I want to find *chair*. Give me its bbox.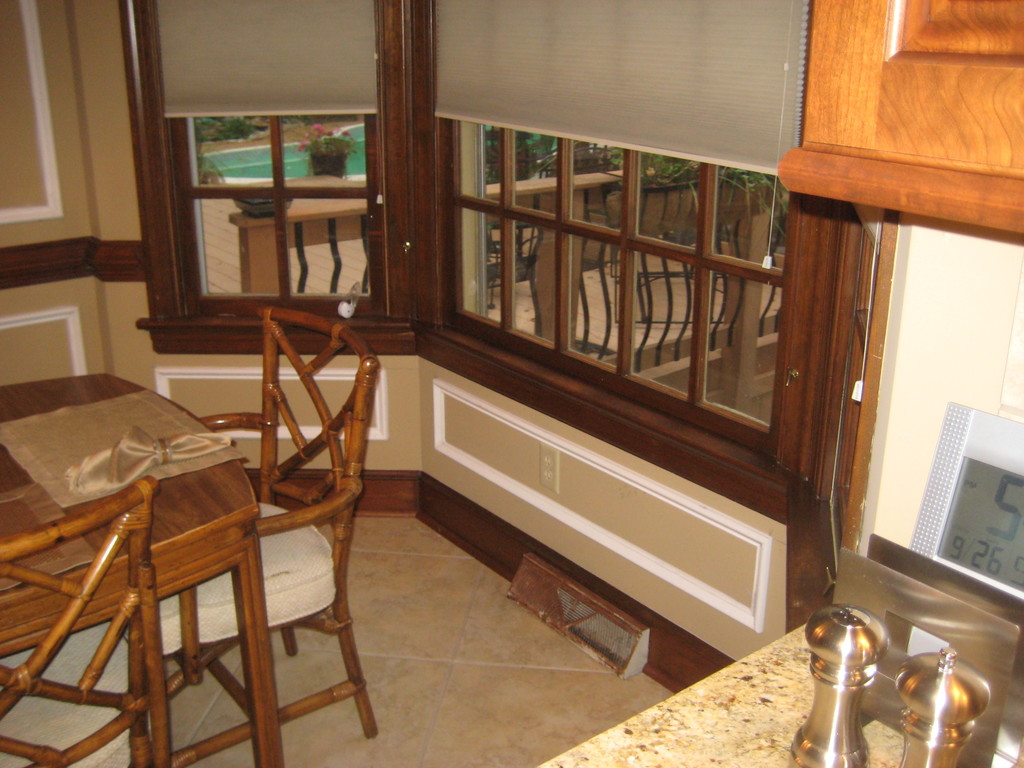
pyautogui.locateOnScreen(79, 298, 392, 764).
